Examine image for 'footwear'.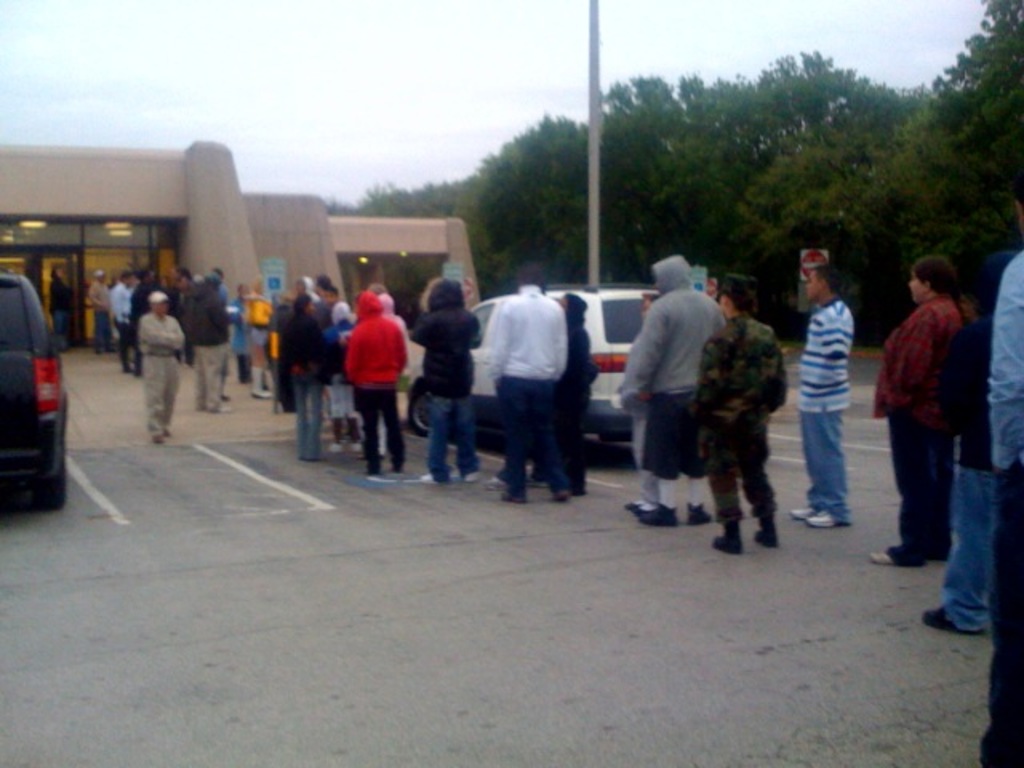
Examination result: left=506, top=493, right=526, bottom=502.
